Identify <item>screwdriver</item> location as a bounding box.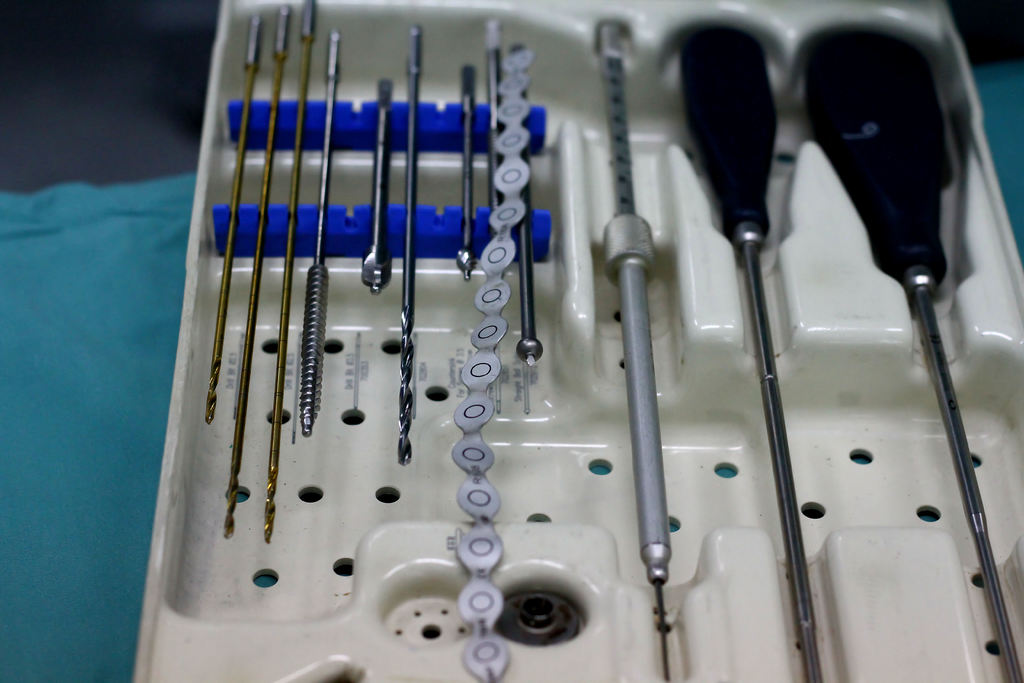
(left=674, top=28, right=812, bottom=682).
